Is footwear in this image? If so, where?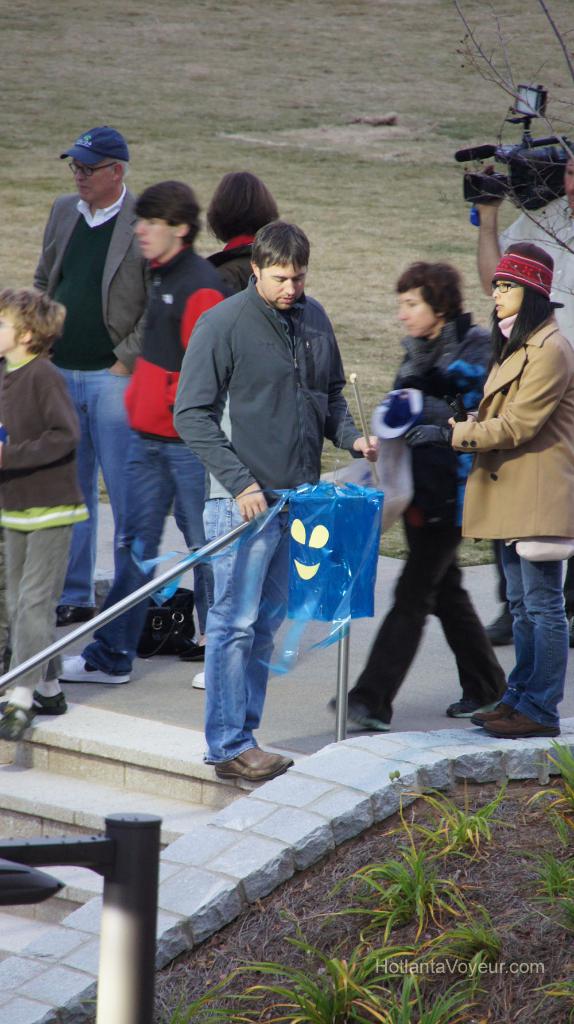
Yes, at crop(52, 660, 140, 687).
